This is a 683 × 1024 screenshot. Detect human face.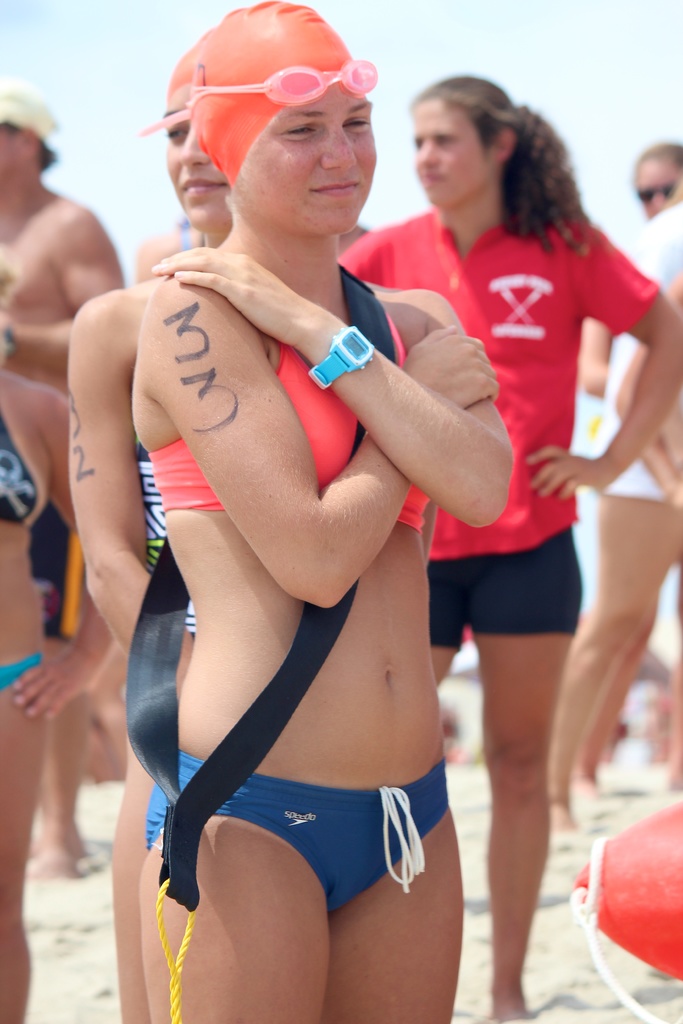
420,92,498,204.
